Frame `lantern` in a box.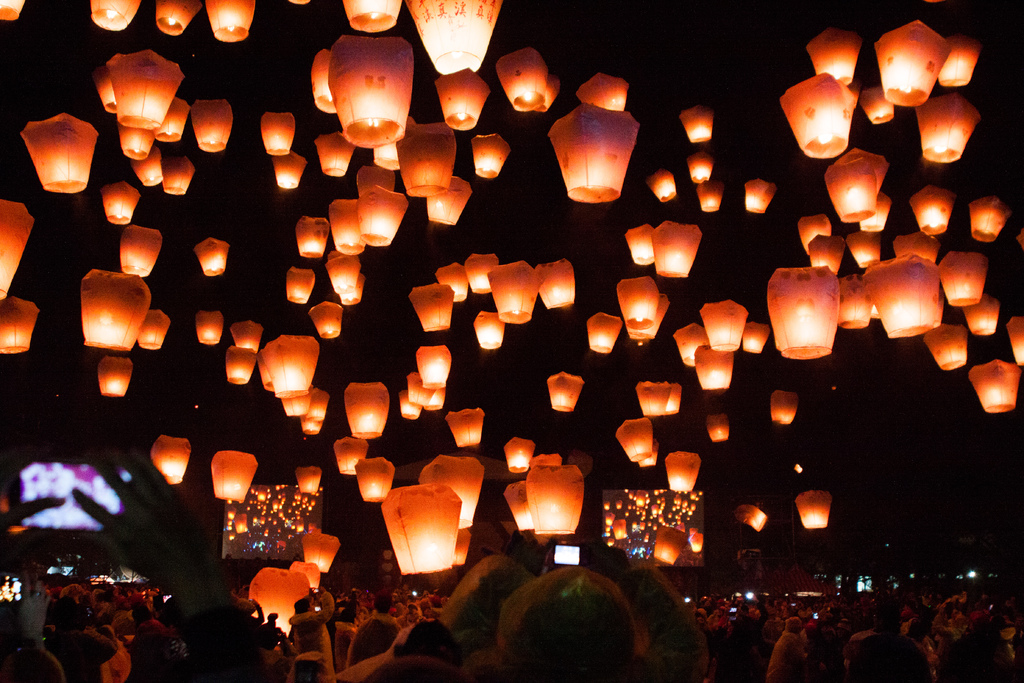
120:226:163:277.
